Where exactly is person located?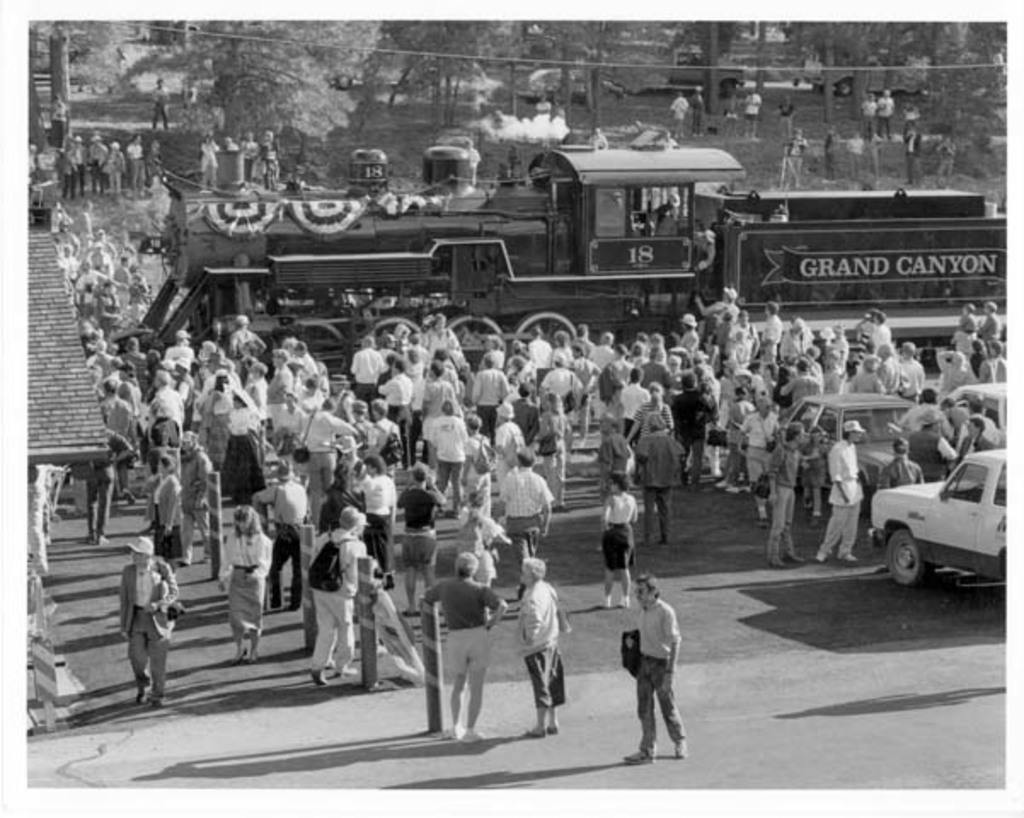
Its bounding box is (left=116, top=539, right=179, bottom=709).
